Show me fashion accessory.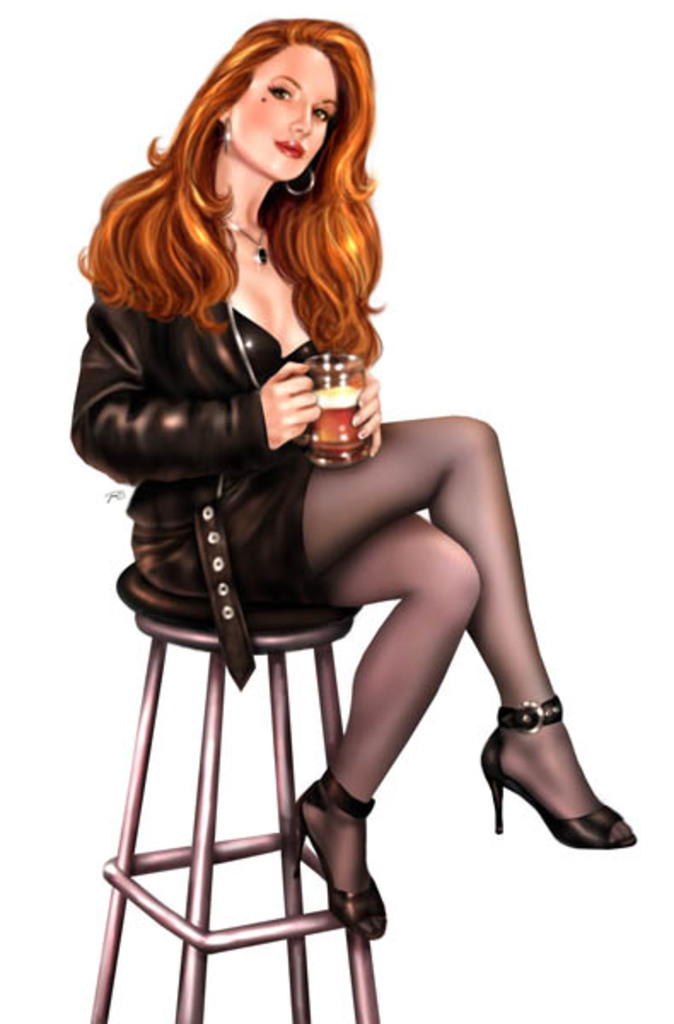
fashion accessory is here: crop(283, 164, 314, 196).
